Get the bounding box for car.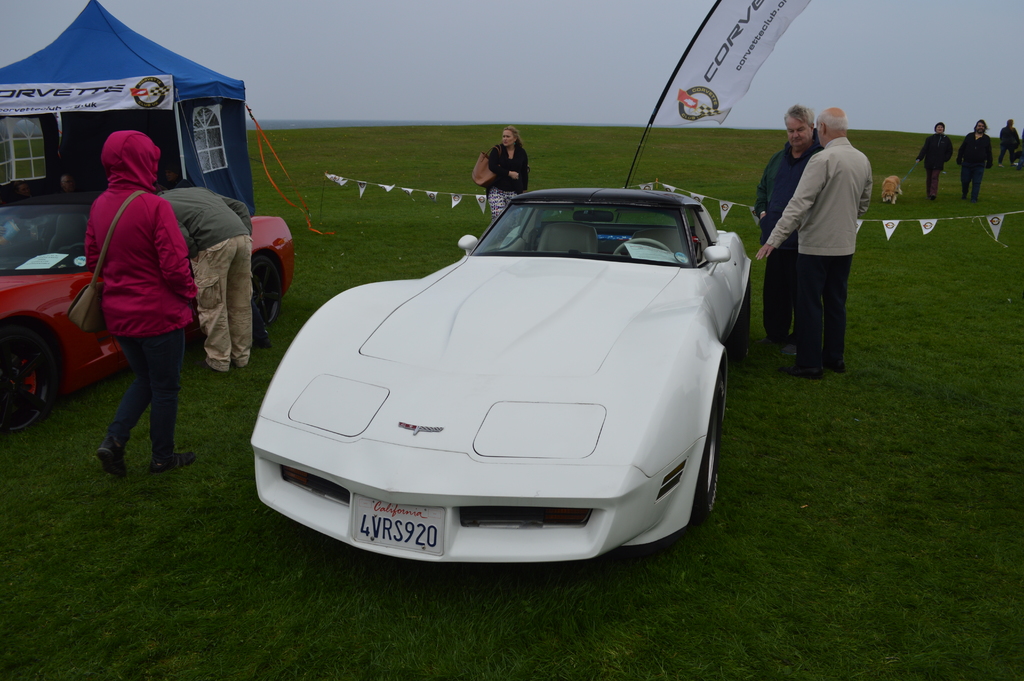
<bbox>0, 196, 296, 436</bbox>.
